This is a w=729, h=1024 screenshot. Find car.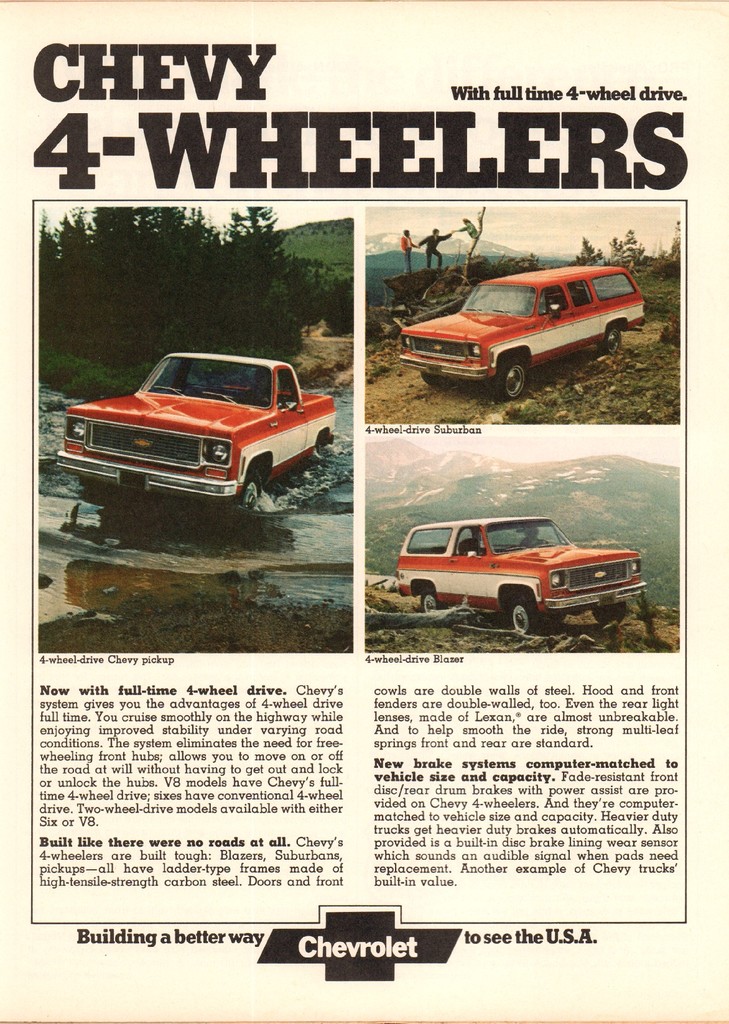
Bounding box: <region>395, 260, 650, 398</region>.
